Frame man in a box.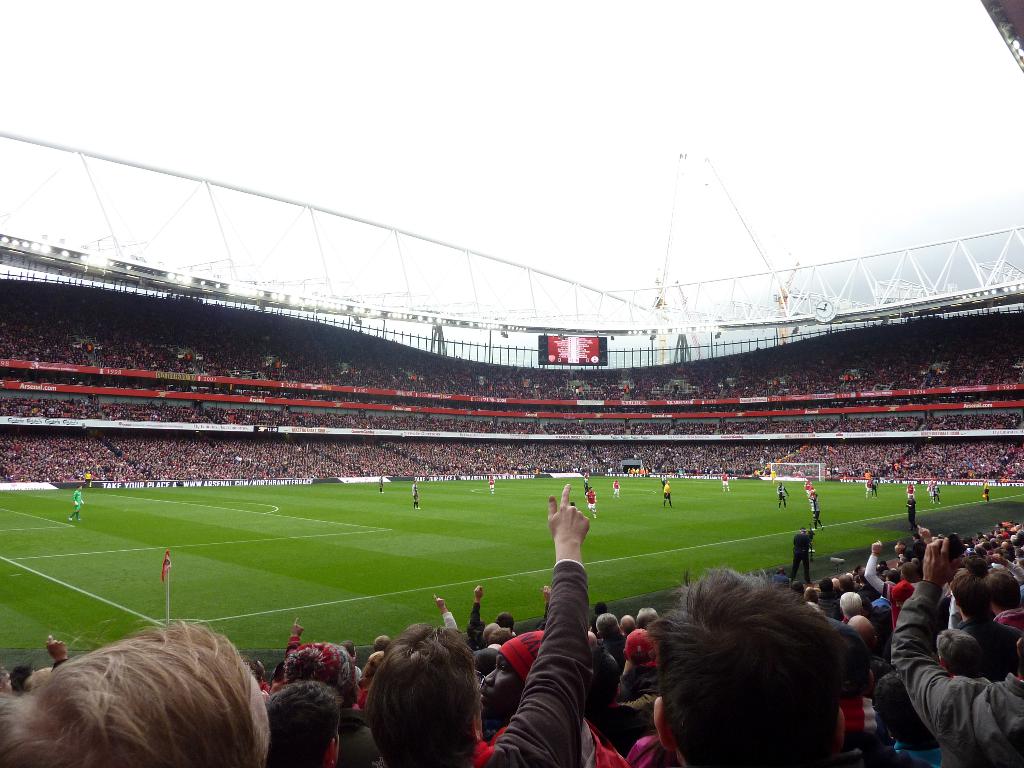
locate(479, 628, 630, 767).
